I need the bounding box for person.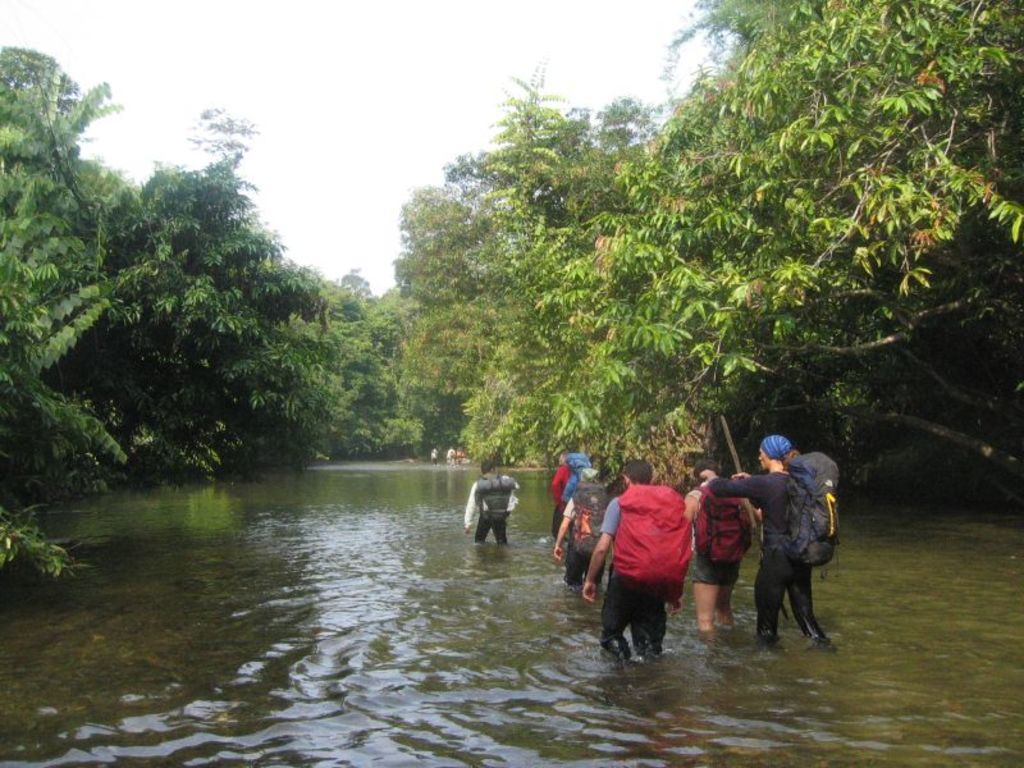
Here it is: locate(454, 442, 465, 465).
